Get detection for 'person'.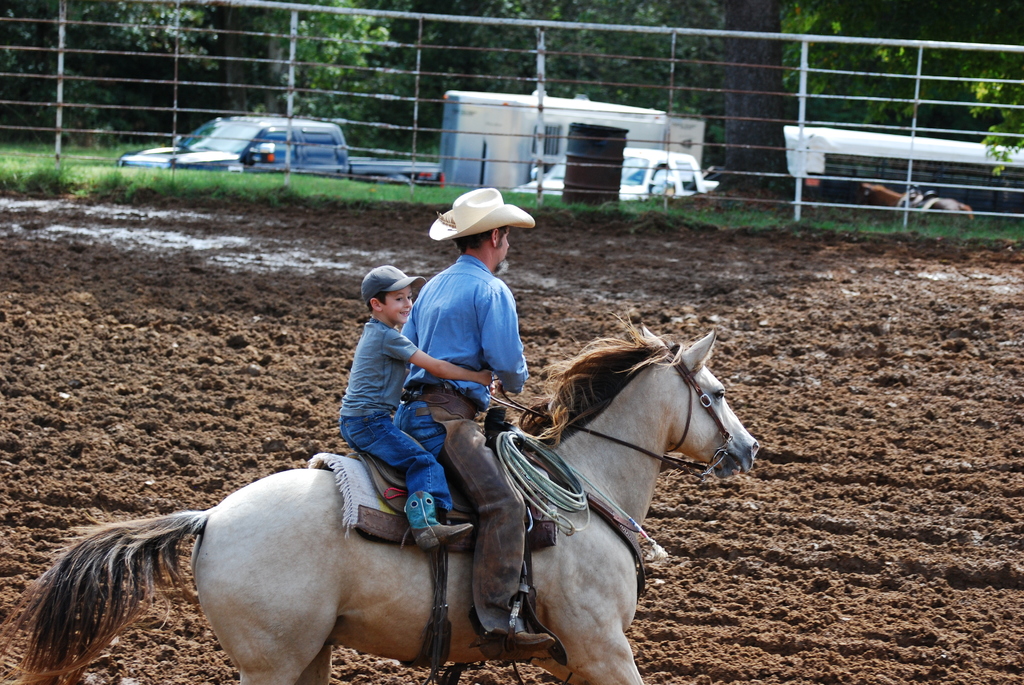
Detection: l=401, t=191, r=571, b=649.
